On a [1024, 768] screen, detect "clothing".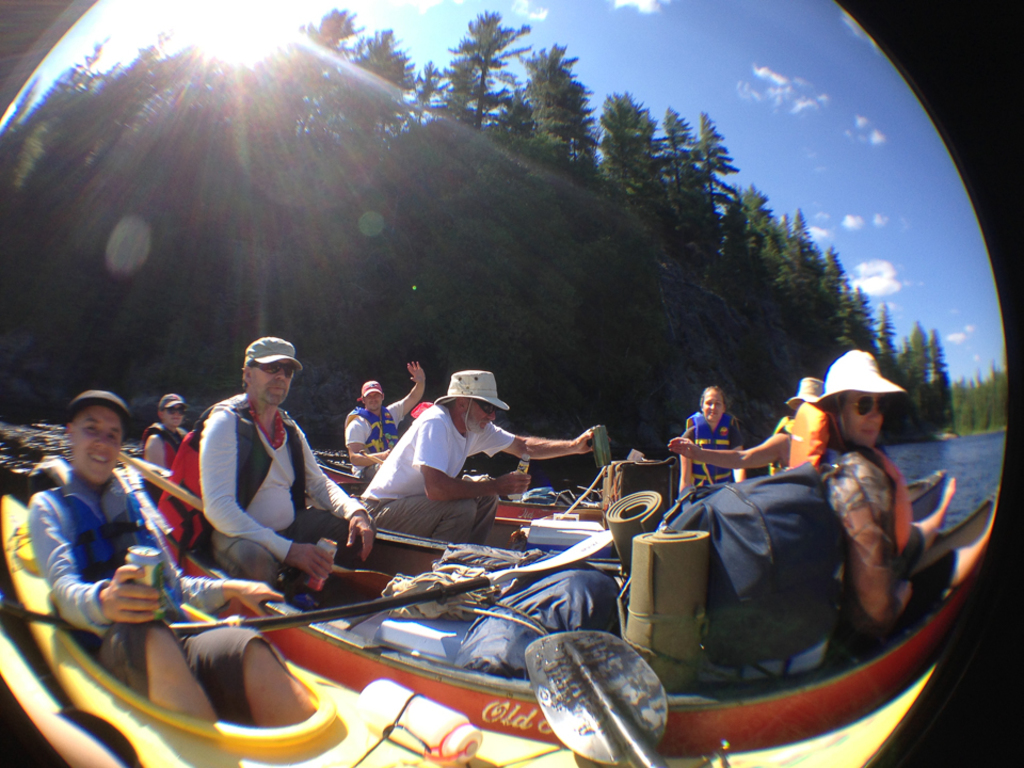
<region>356, 403, 518, 545</region>.
